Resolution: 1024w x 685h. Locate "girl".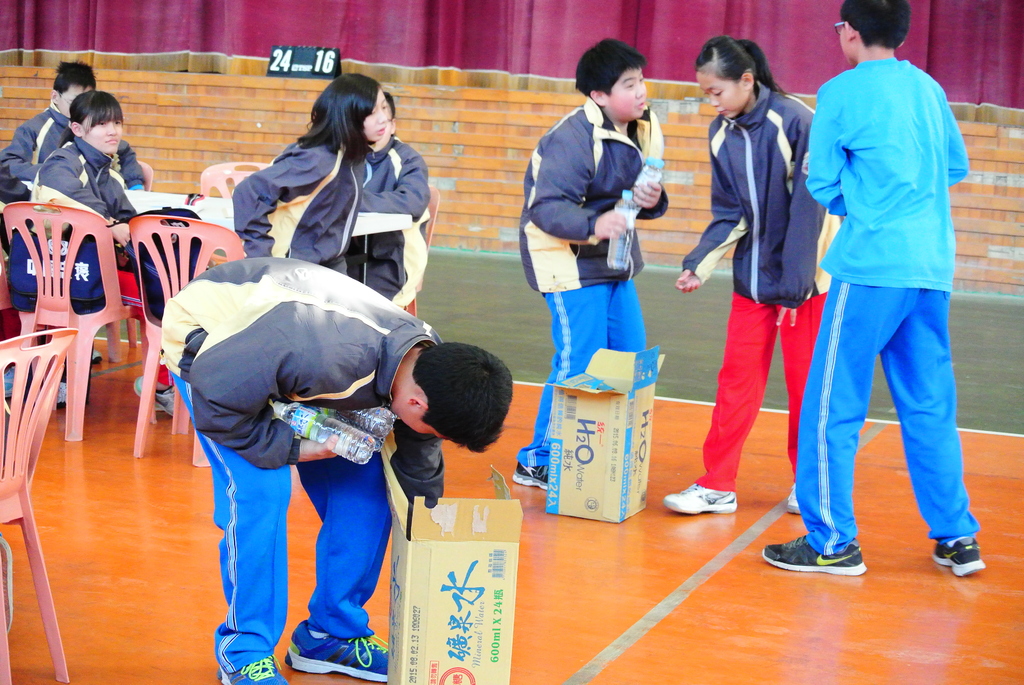
pyautogui.locateOnScreen(664, 38, 850, 515).
